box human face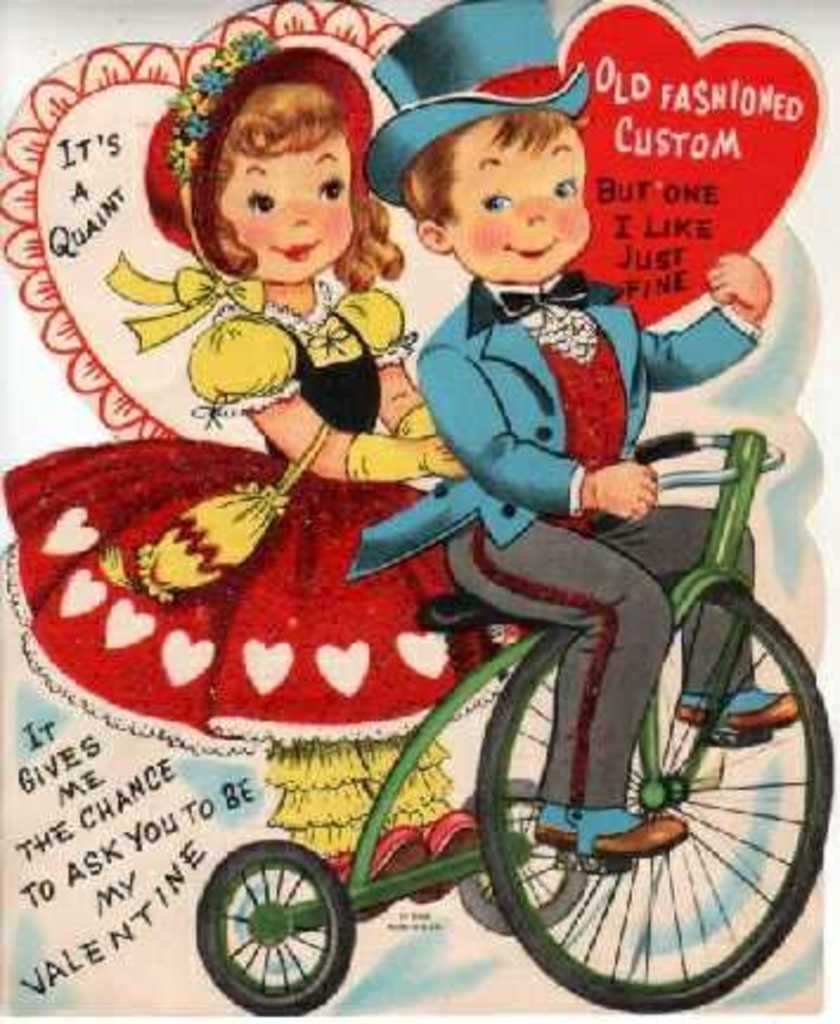
region(227, 135, 357, 284)
